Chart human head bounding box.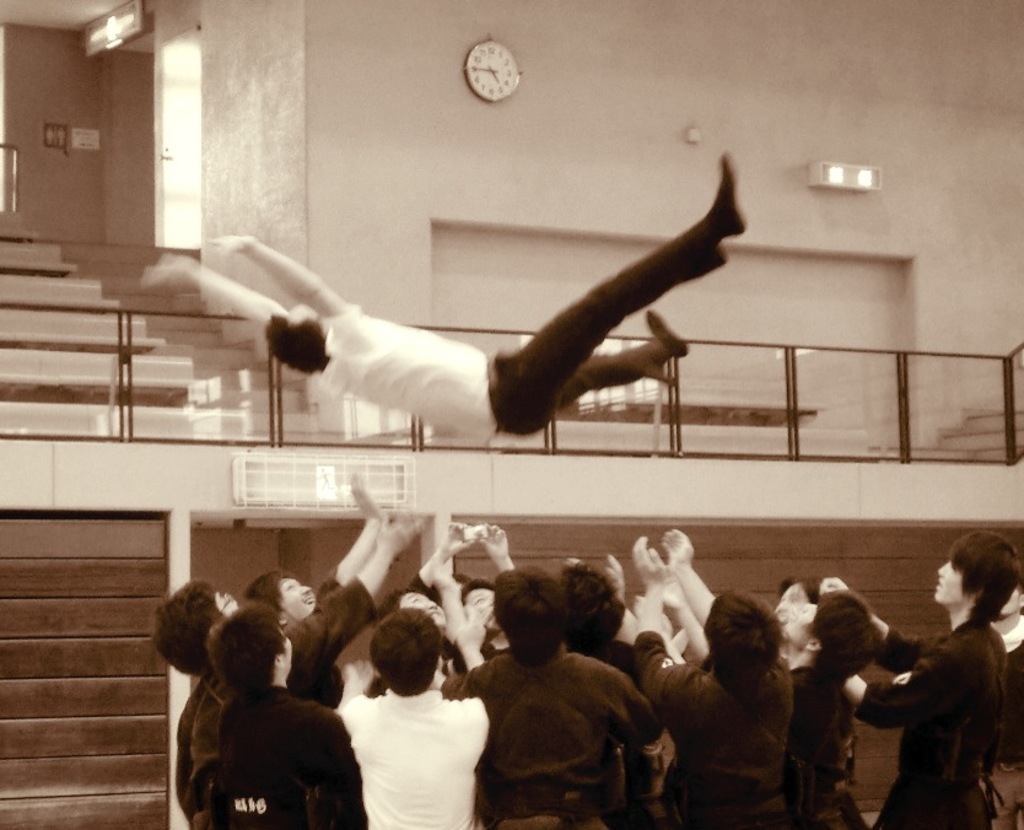
Charted: BBox(934, 530, 1019, 621).
